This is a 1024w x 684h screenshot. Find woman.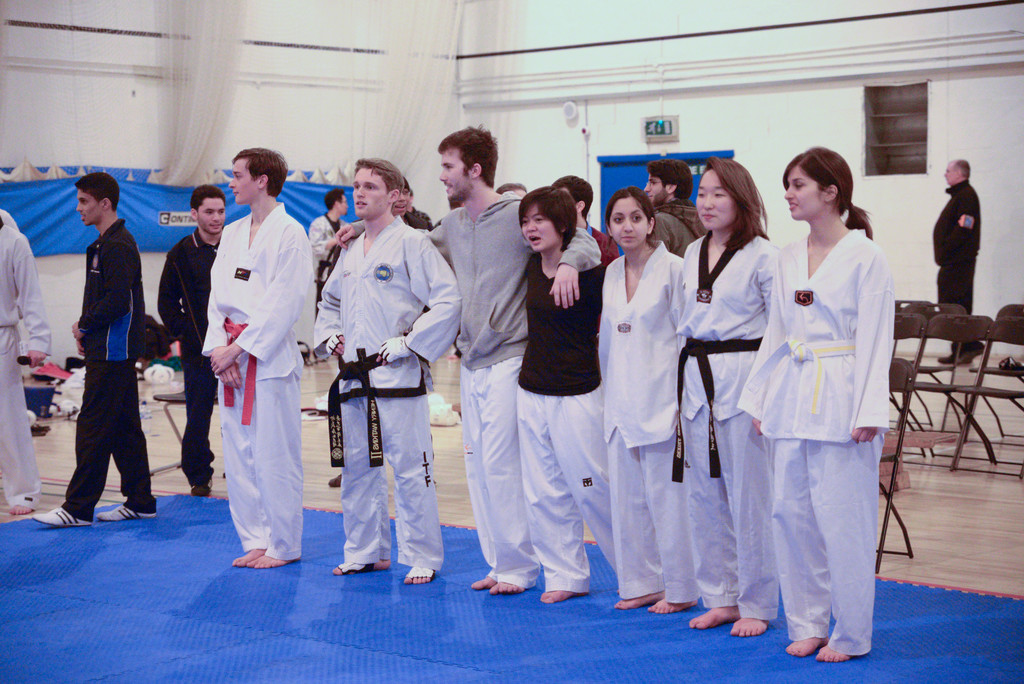
Bounding box: (left=595, top=185, right=684, bottom=624).
